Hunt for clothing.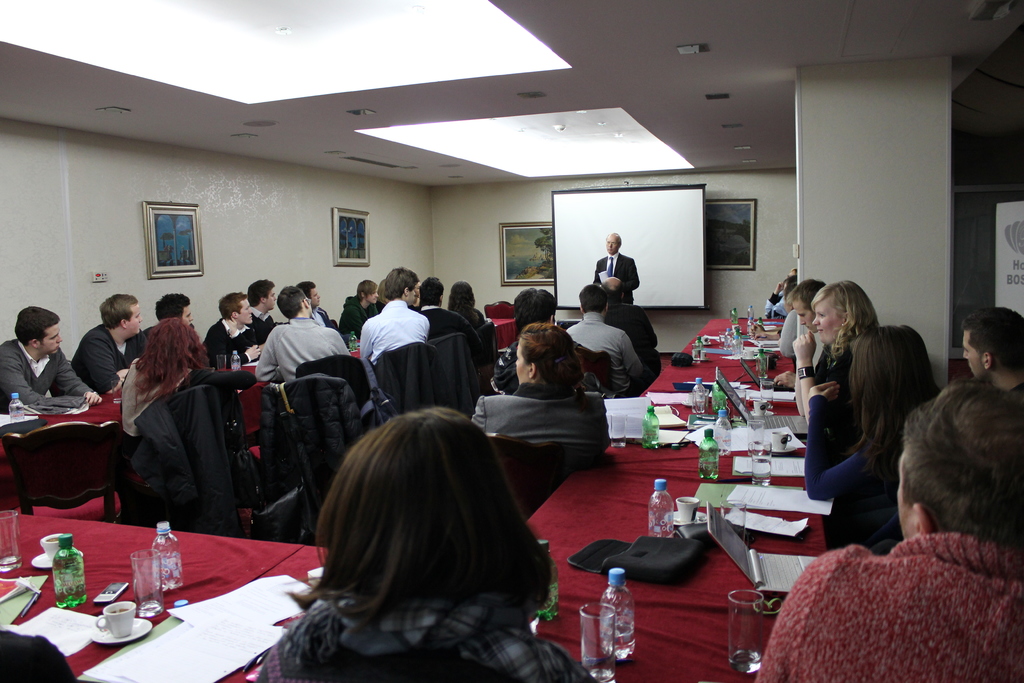
Hunted down at (x1=814, y1=340, x2=854, y2=409).
